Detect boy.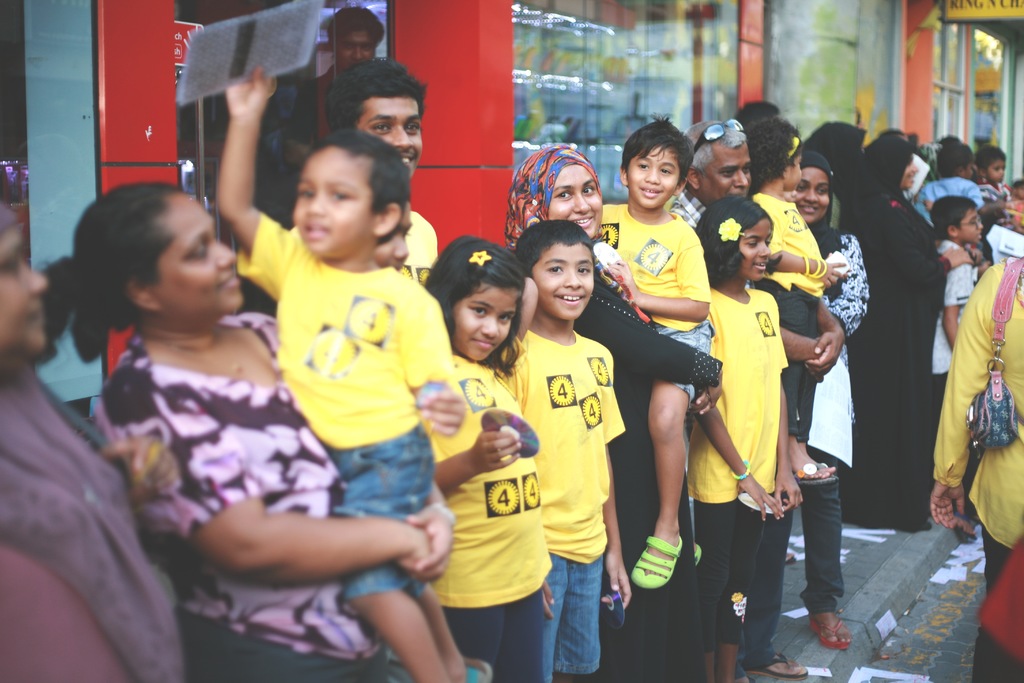
Detected at x1=488 y1=219 x2=630 y2=682.
